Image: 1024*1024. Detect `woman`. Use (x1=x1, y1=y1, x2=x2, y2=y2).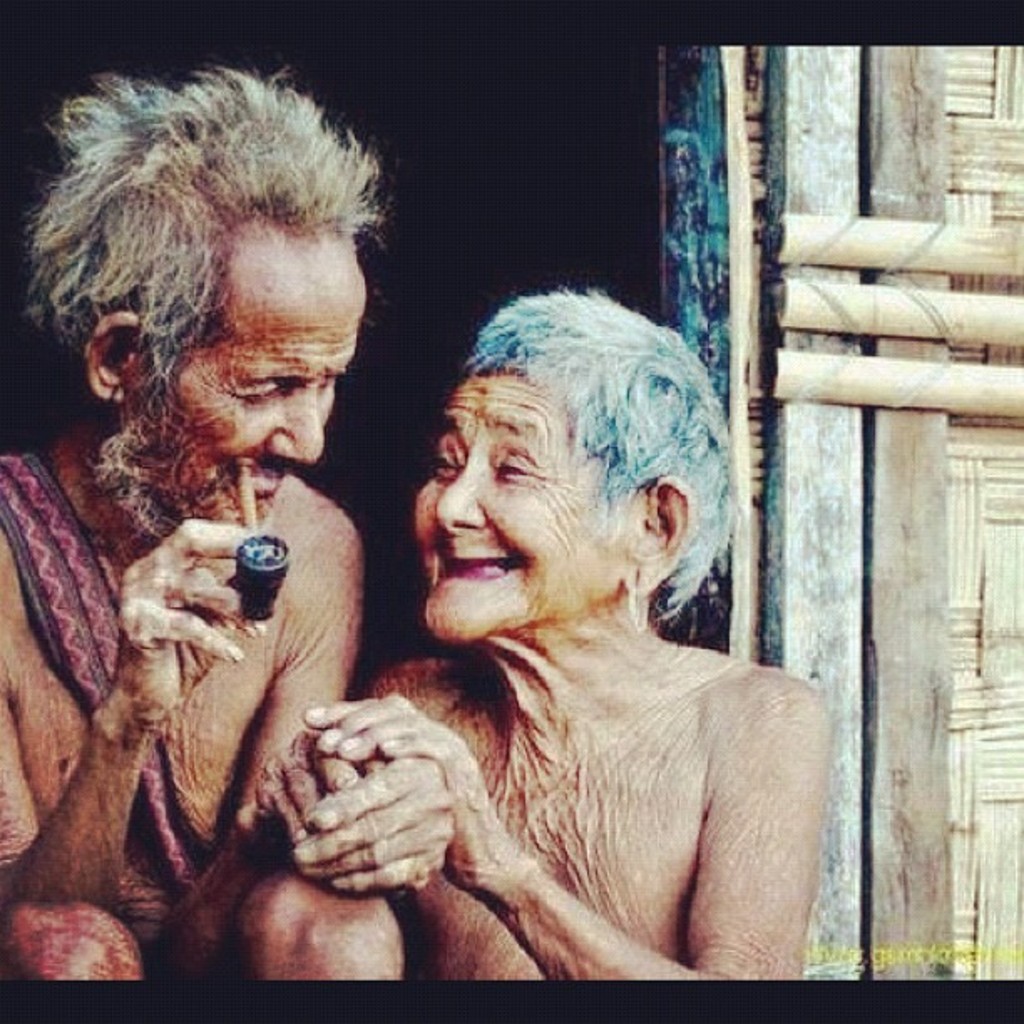
(x1=266, y1=212, x2=822, y2=992).
